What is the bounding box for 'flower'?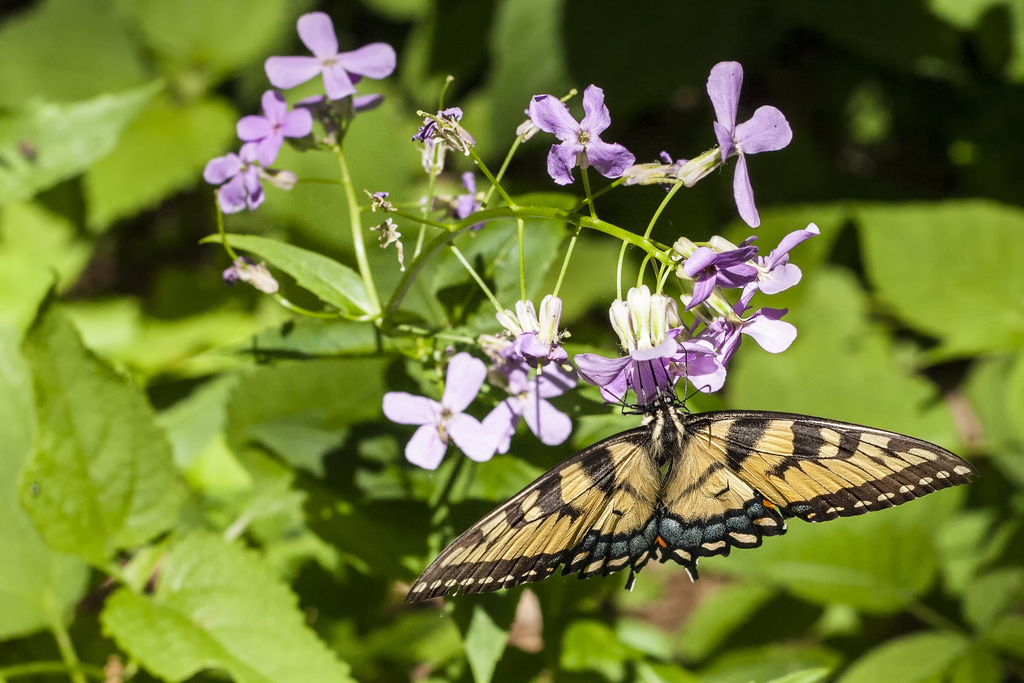
Rect(260, 13, 399, 104).
